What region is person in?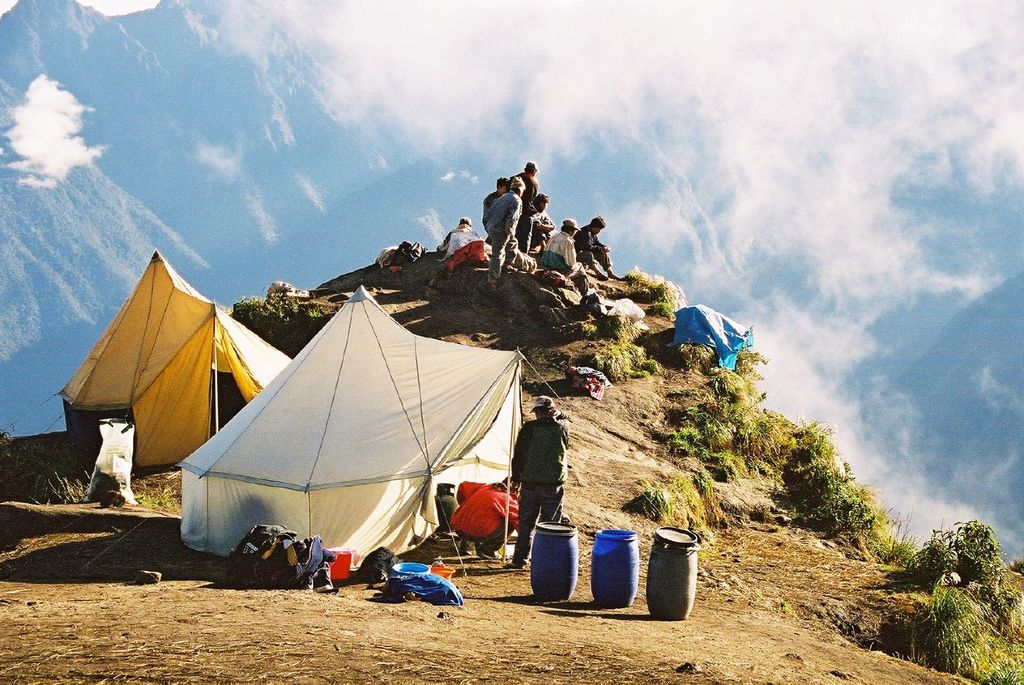
detection(483, 162, 541, 274).
